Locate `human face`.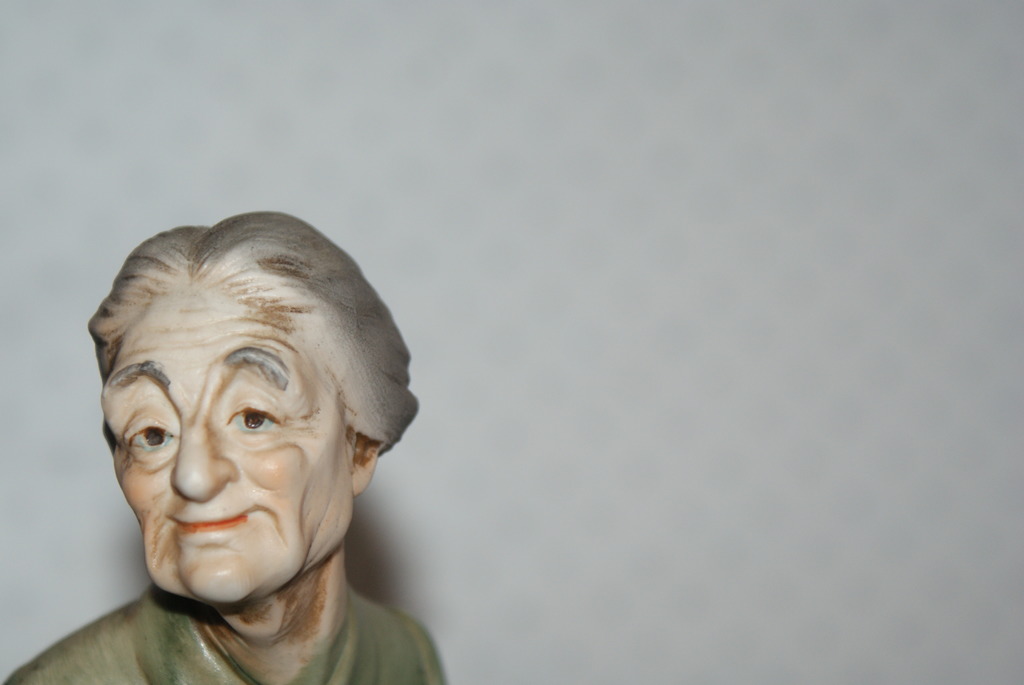
Bounding box: bbox(107, 282, 359, 611).
